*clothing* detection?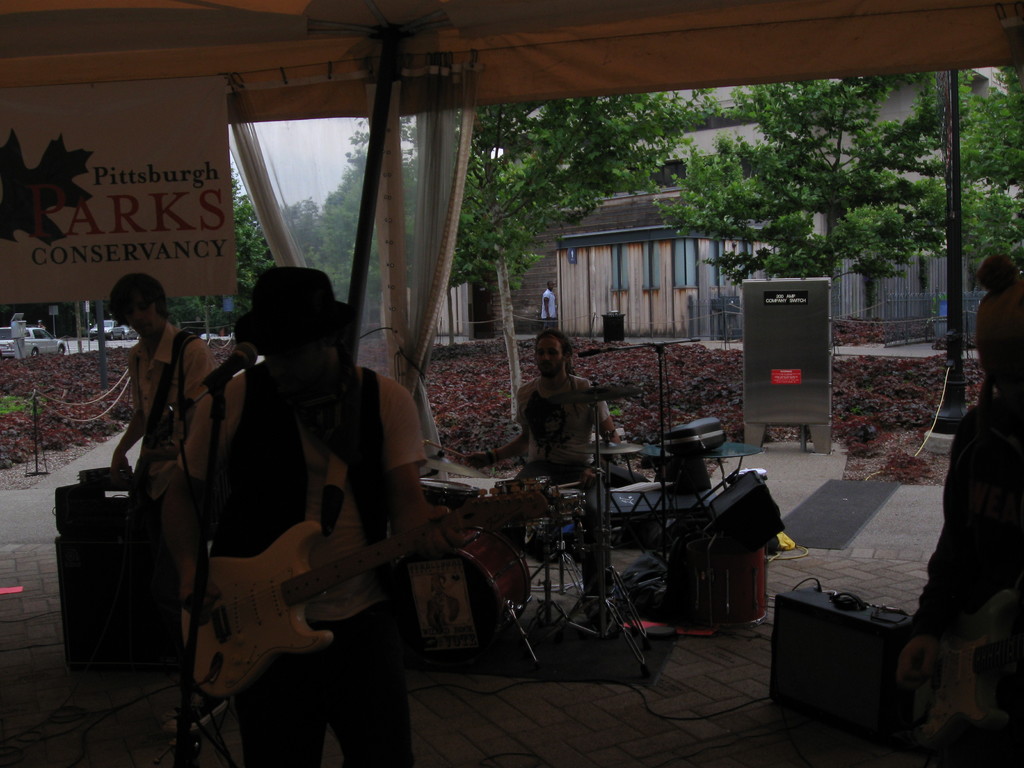
[175, 331, 463, 746]
